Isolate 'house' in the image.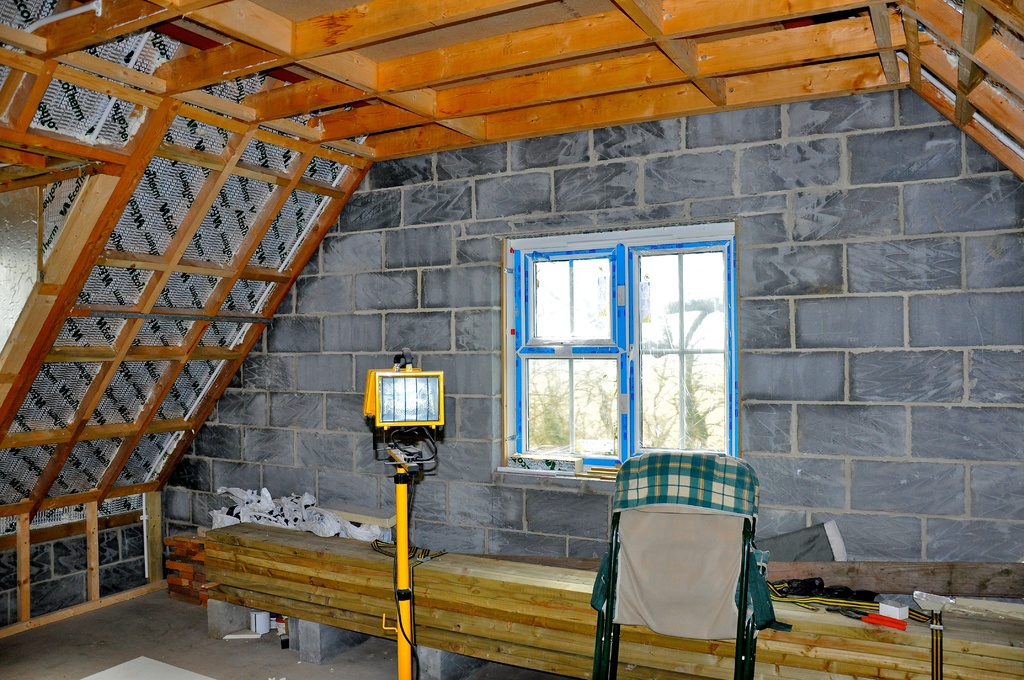
Isolated region: bbox=(0, 0, 1023, 679).
